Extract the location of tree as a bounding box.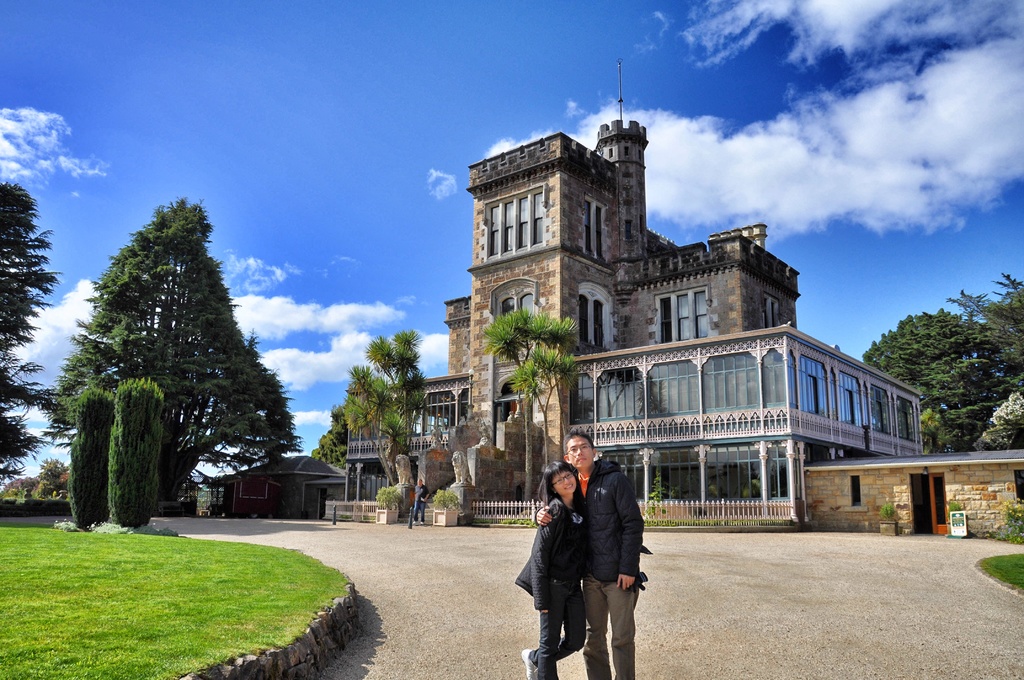
<box>54,192,305,531</box>.
